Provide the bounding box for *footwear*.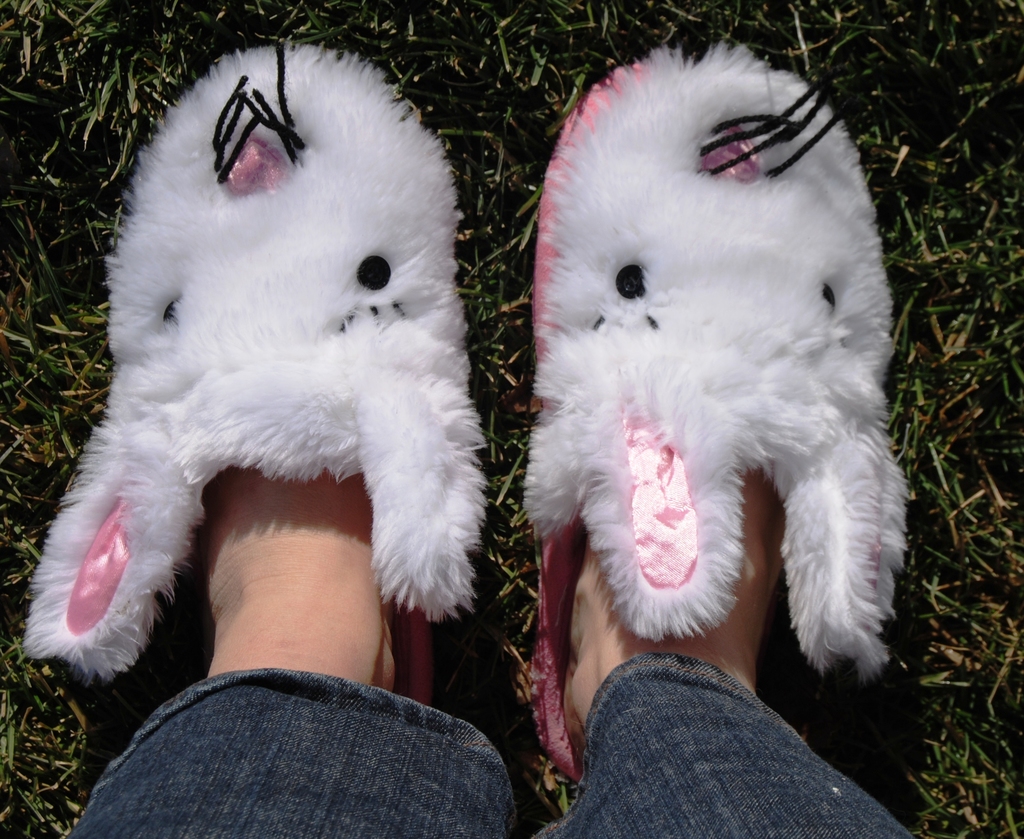
[520, 37, 913, 787].
